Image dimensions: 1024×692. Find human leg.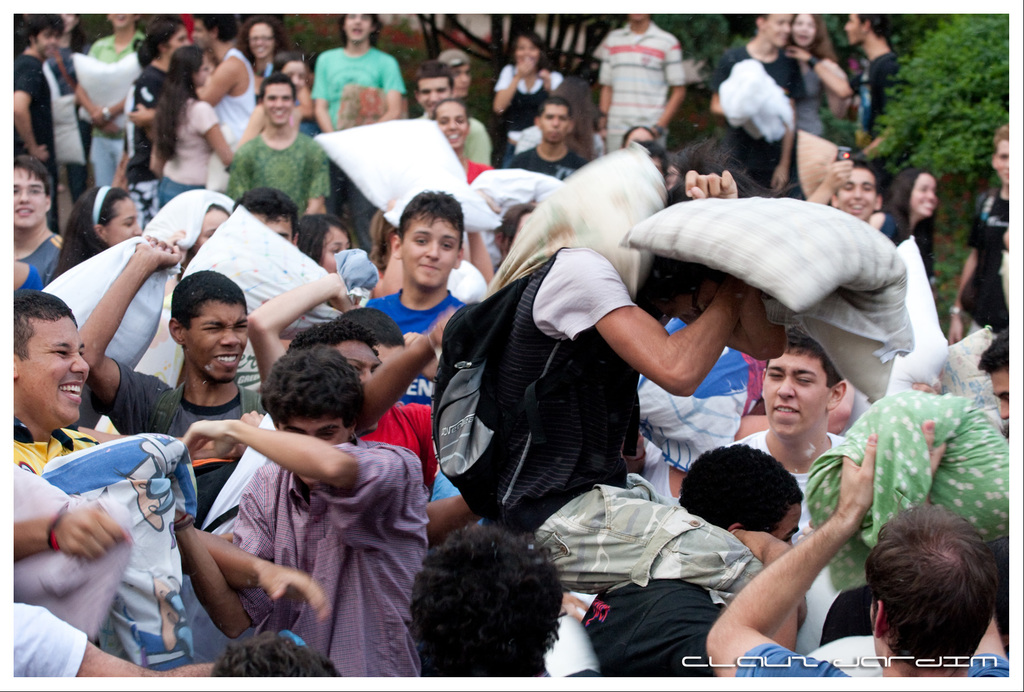
(left=520, top=481, right=797, bottom=654).
